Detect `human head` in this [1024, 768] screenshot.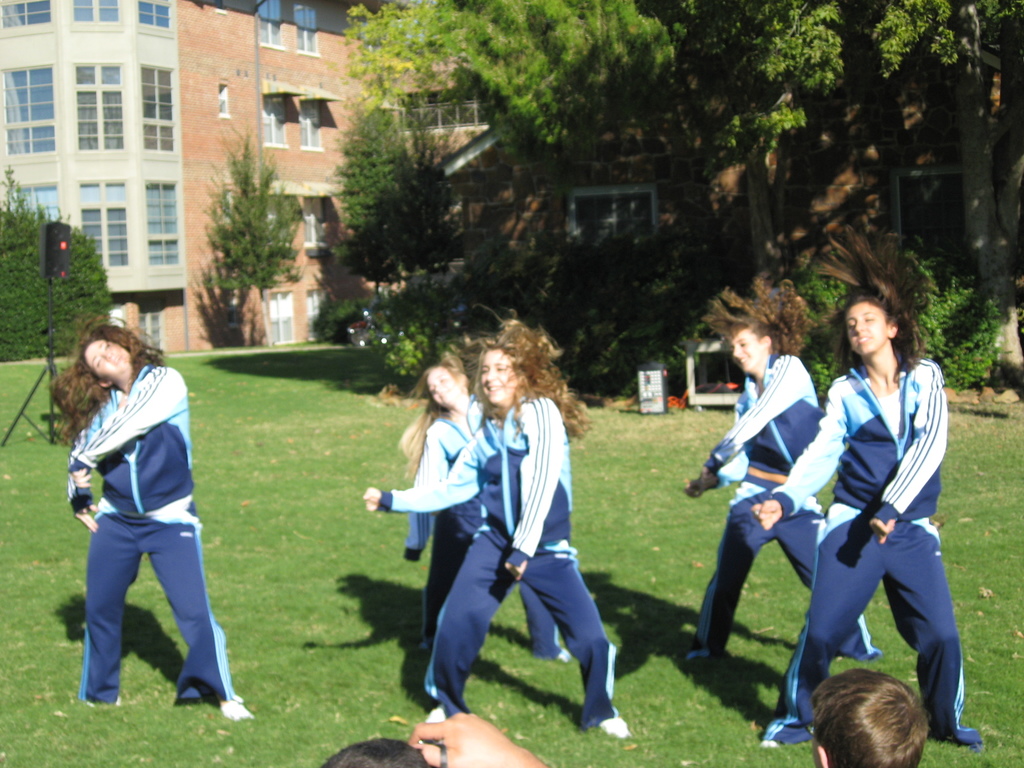
Detection: [846, 294, 904, 360].
